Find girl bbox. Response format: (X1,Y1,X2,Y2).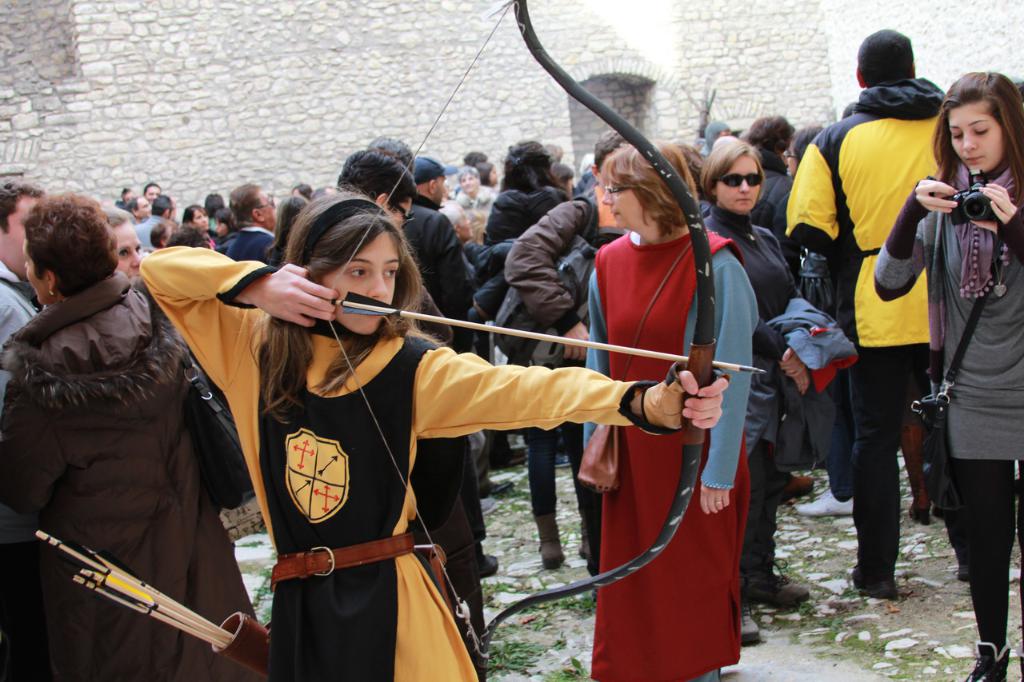
(136,182,726,681).
